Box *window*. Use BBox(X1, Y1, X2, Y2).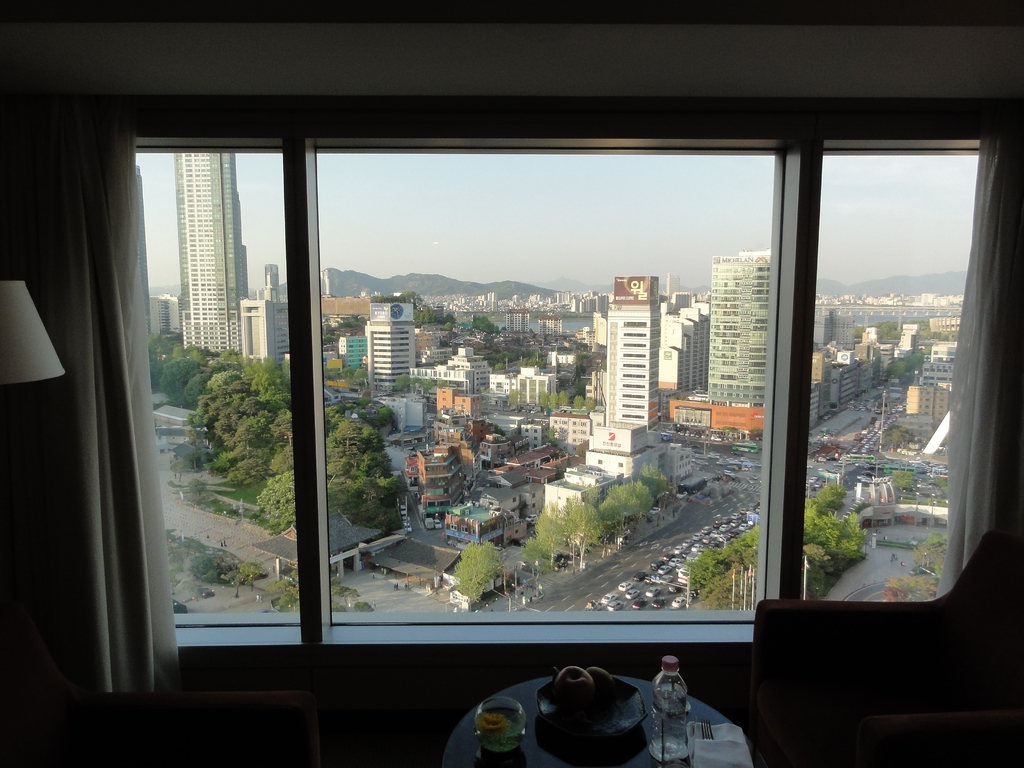
BBox(532, 426, 540, 431).
